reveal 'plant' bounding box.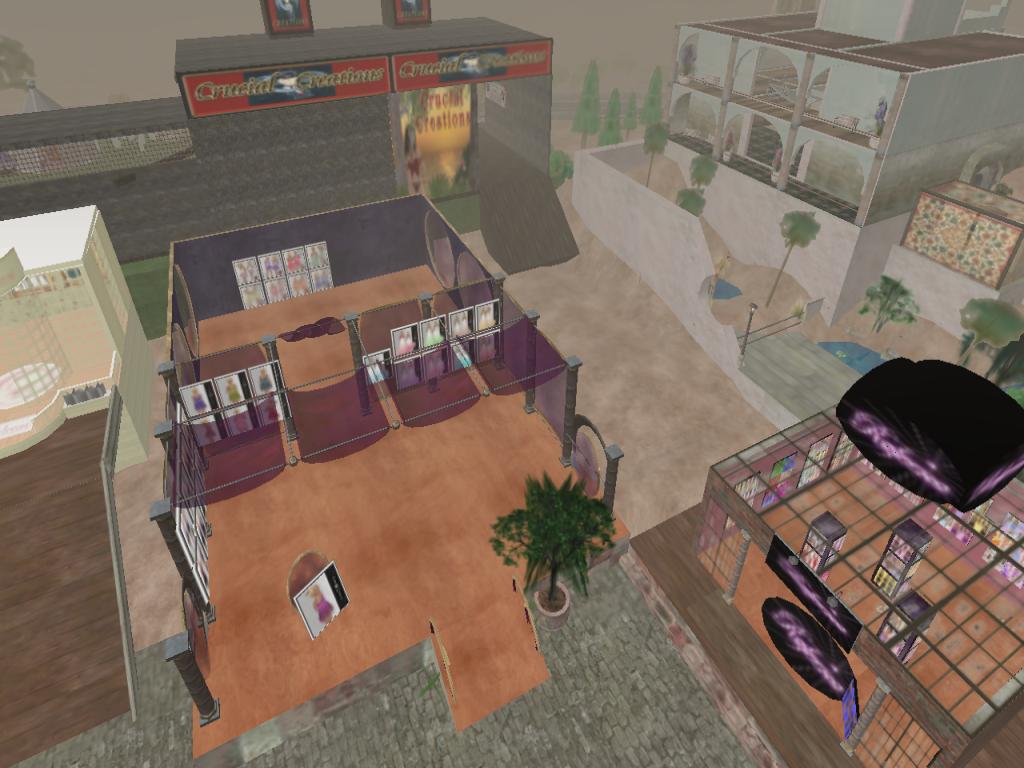
Revealed: (left=674, top=183, right=705, bottom=219).
